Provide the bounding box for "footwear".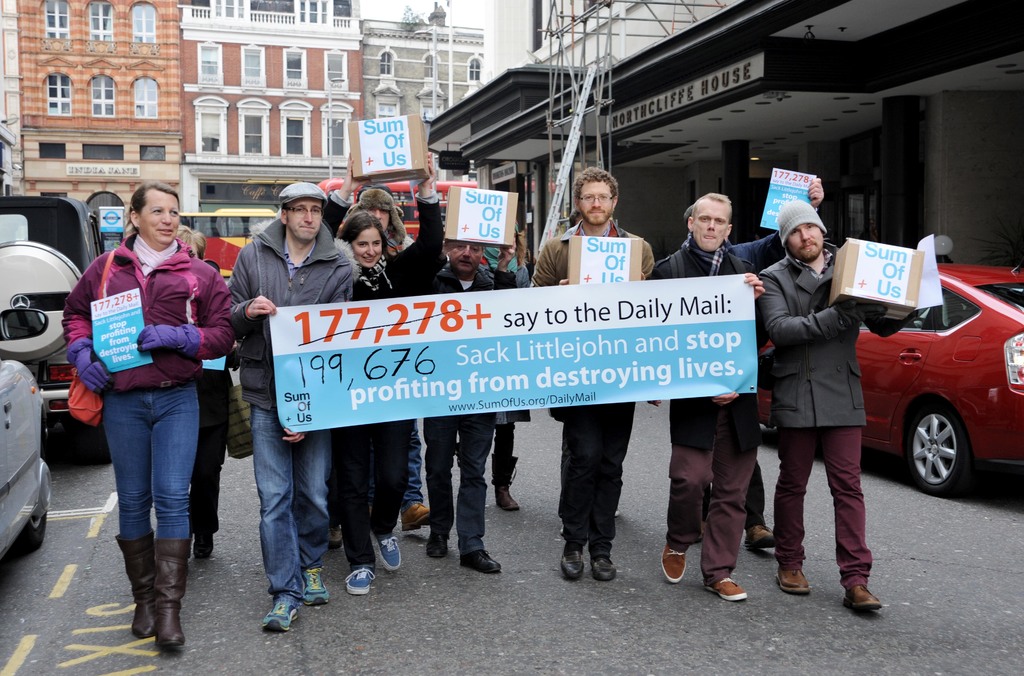
(706, 574, 749, 602).
